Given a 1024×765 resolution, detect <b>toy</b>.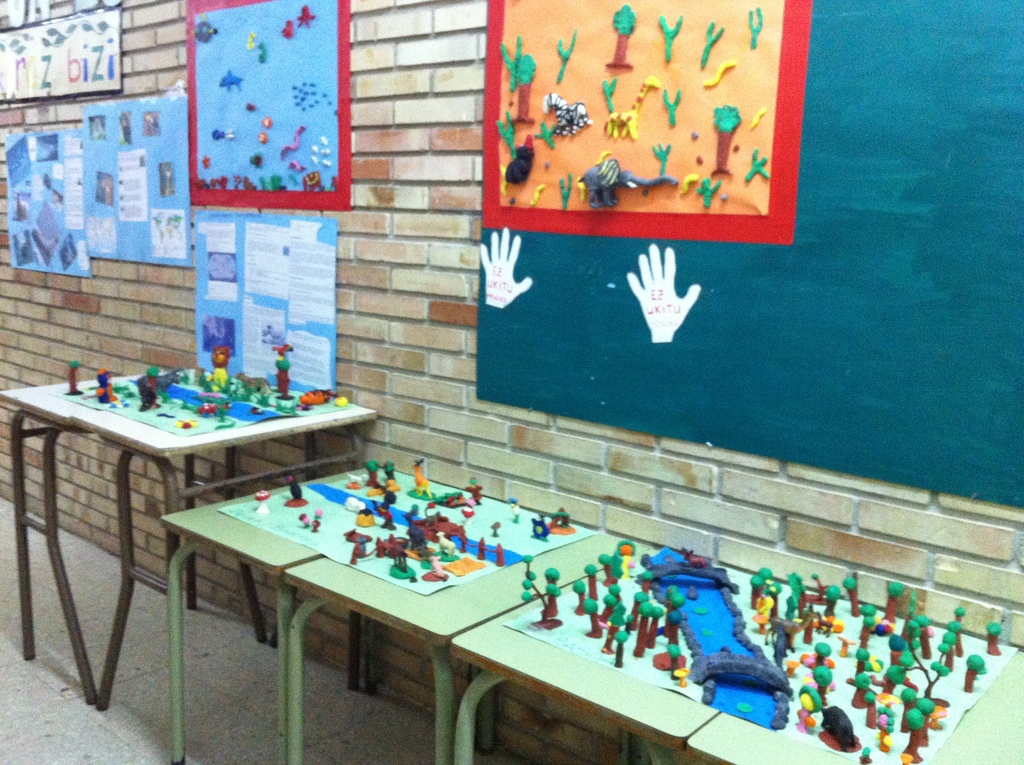
locate(509, 497, 521, 524).
